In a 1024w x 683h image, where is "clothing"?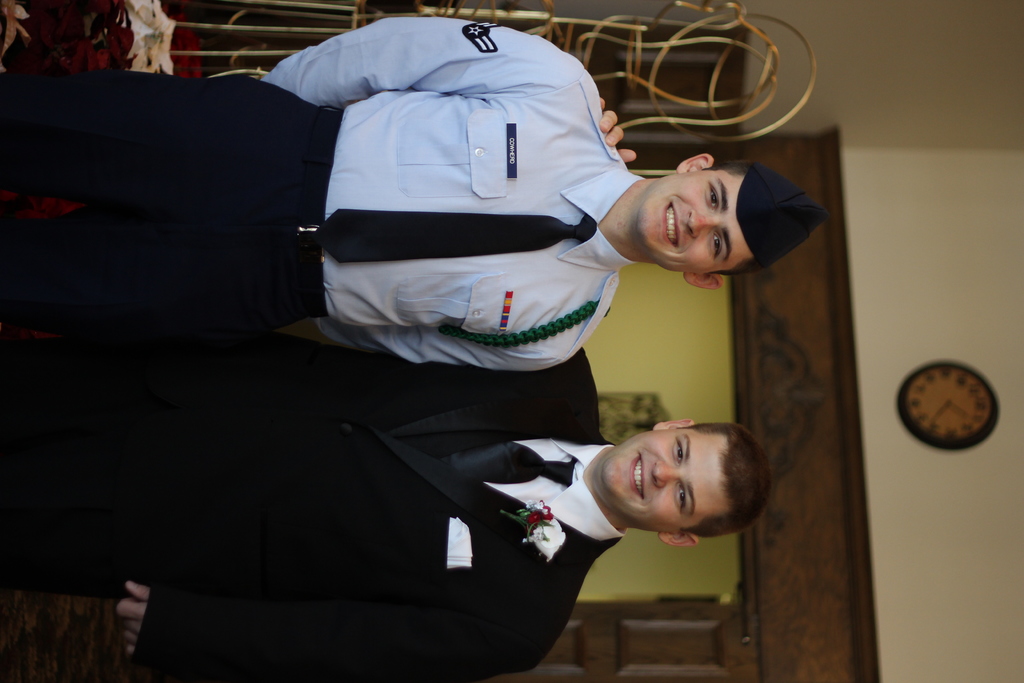
[left=0, top=340, right=626, bottom=682].
